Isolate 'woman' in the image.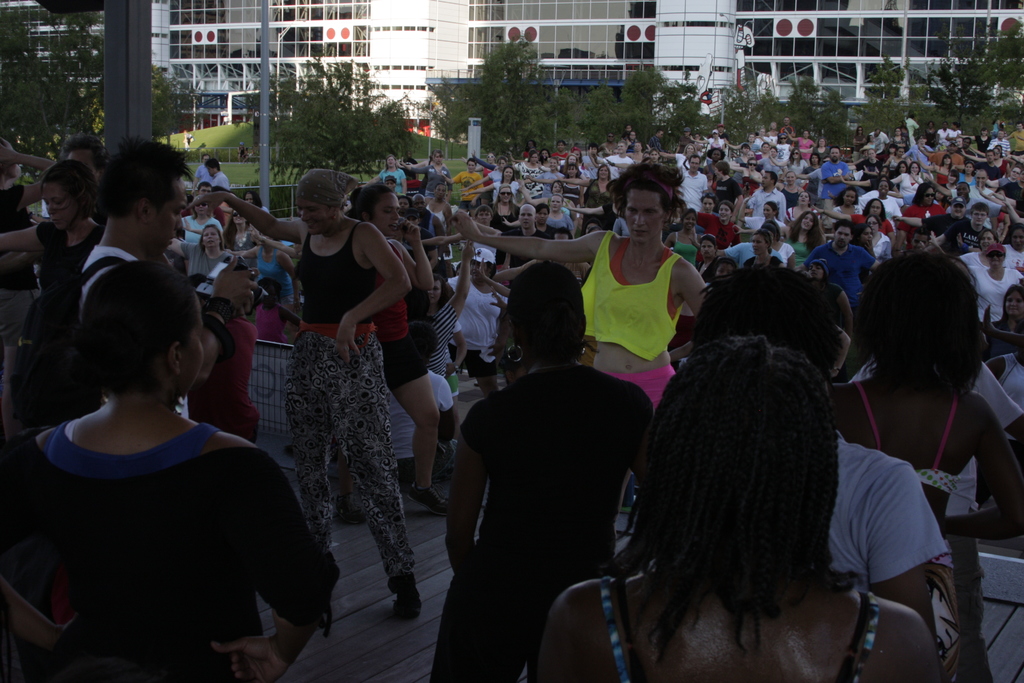
Isolated region: [992, 340, 1023, 464].
